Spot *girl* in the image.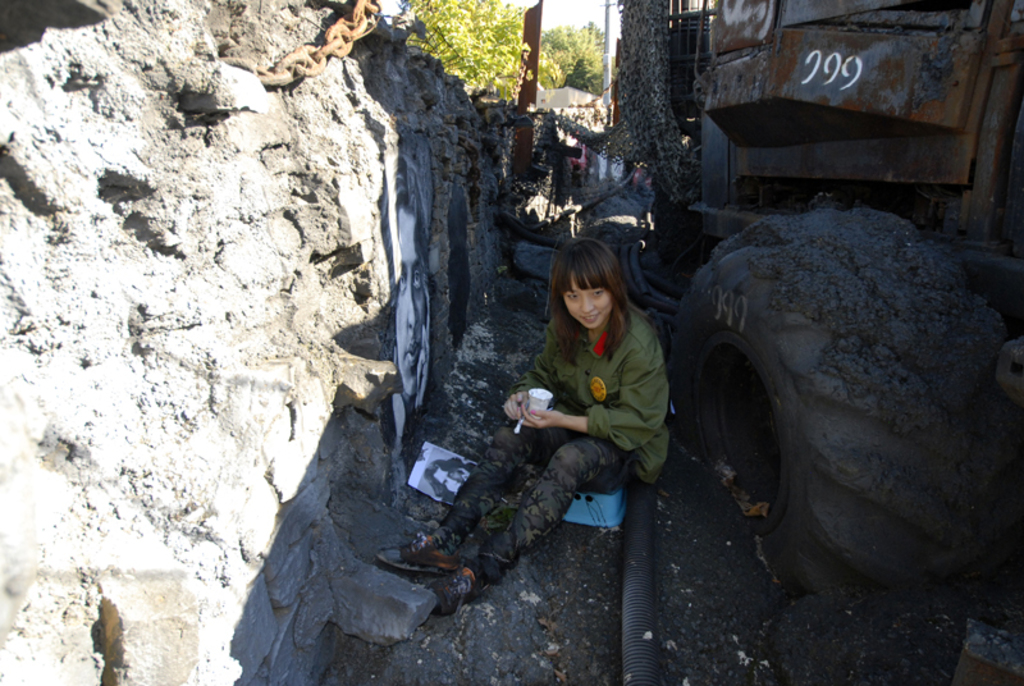
*girl* found at 379:237:663:607.
